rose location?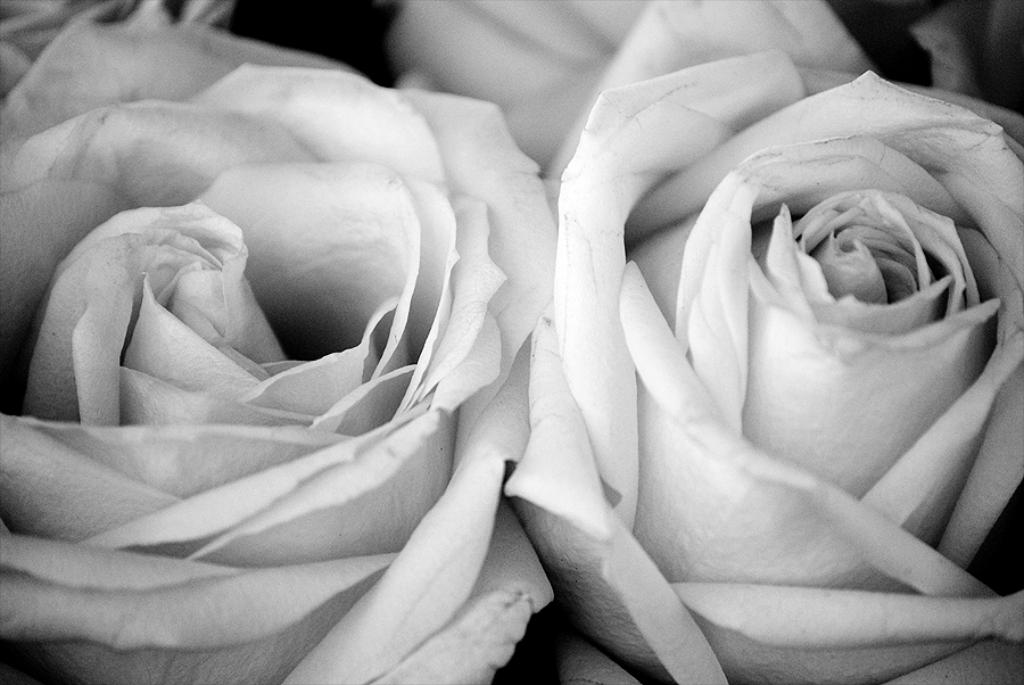
0,22,552,684
